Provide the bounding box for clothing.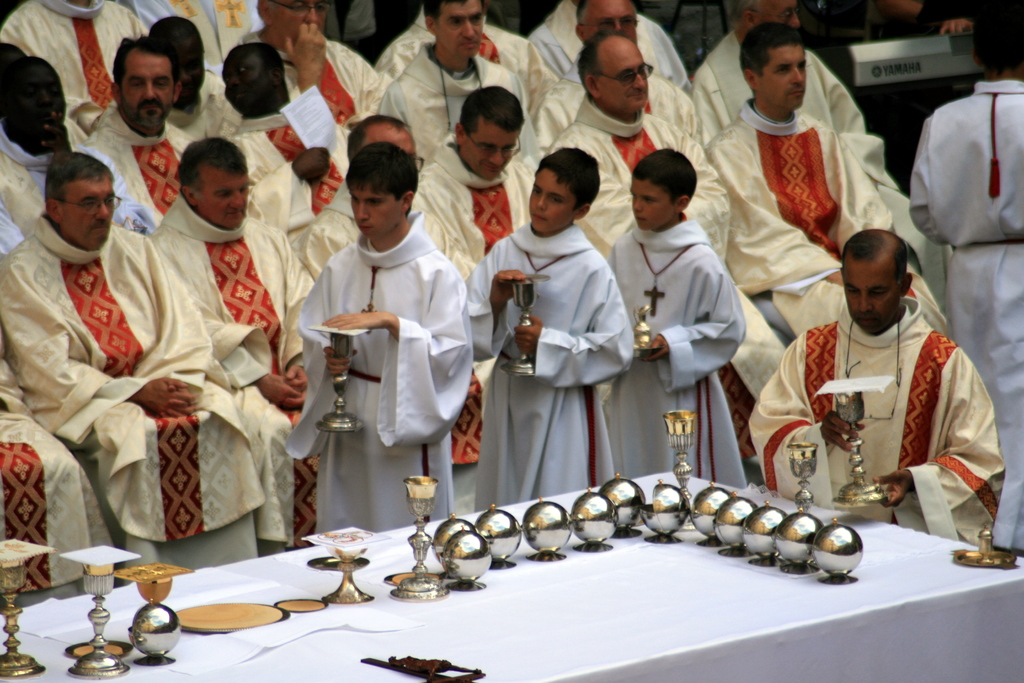
bbox=[134, 0, 251, 92].
